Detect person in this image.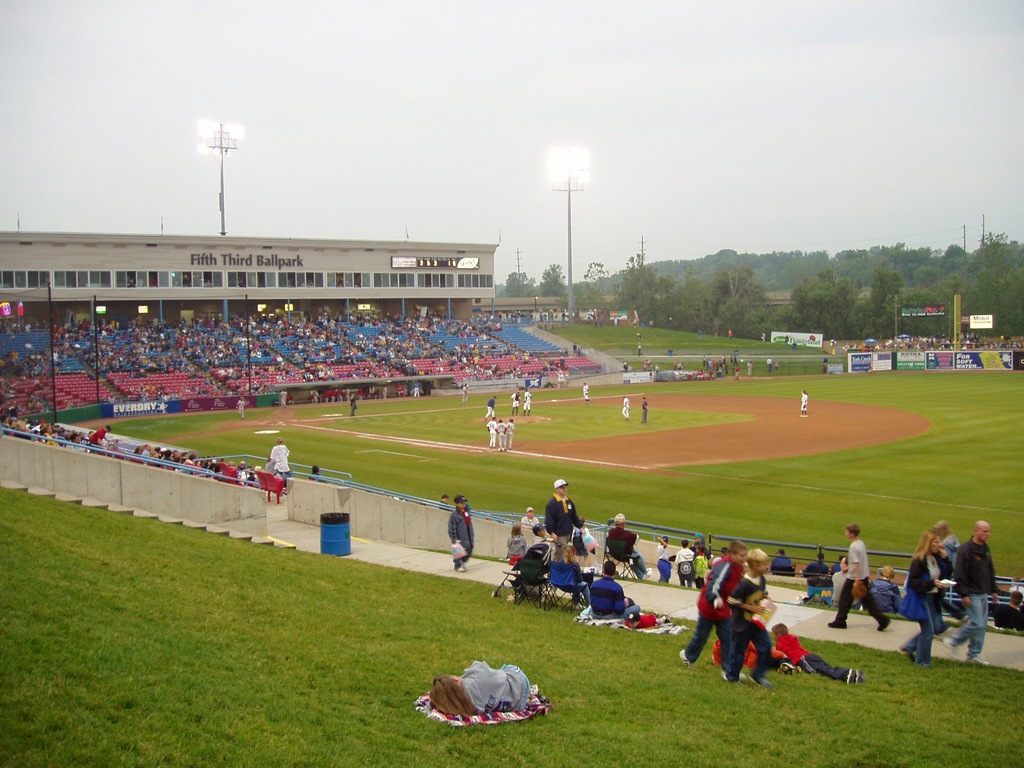
Detection: BBox(487, 418, 517, 452).
